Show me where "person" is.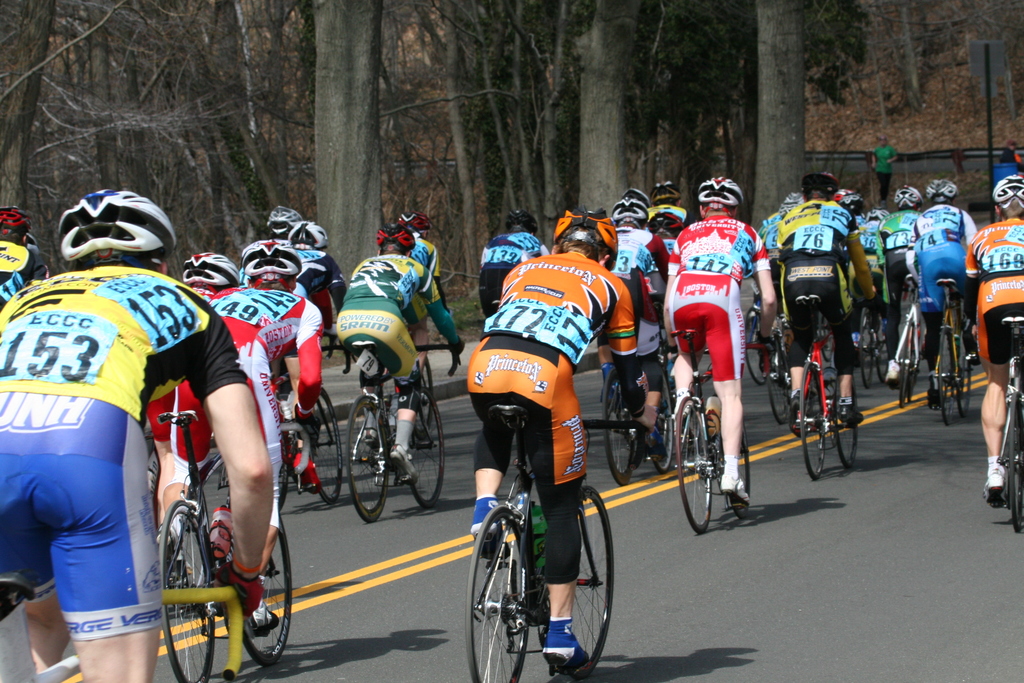
"person" is at 672 186 769 538.
